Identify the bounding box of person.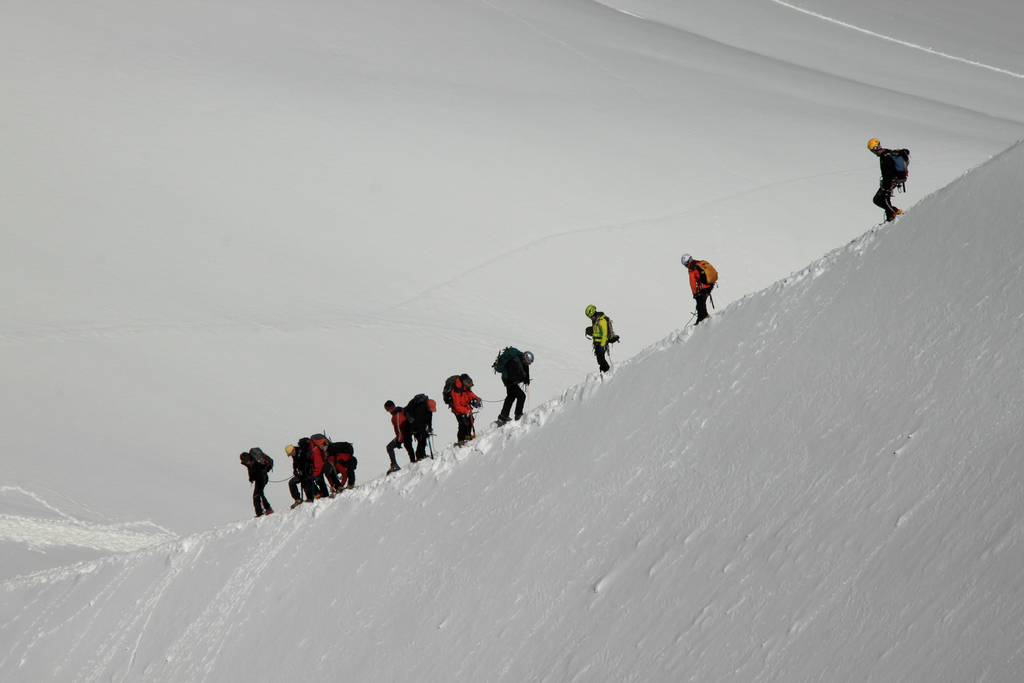
x1=492 y1=345 x2=538 y2=429.
